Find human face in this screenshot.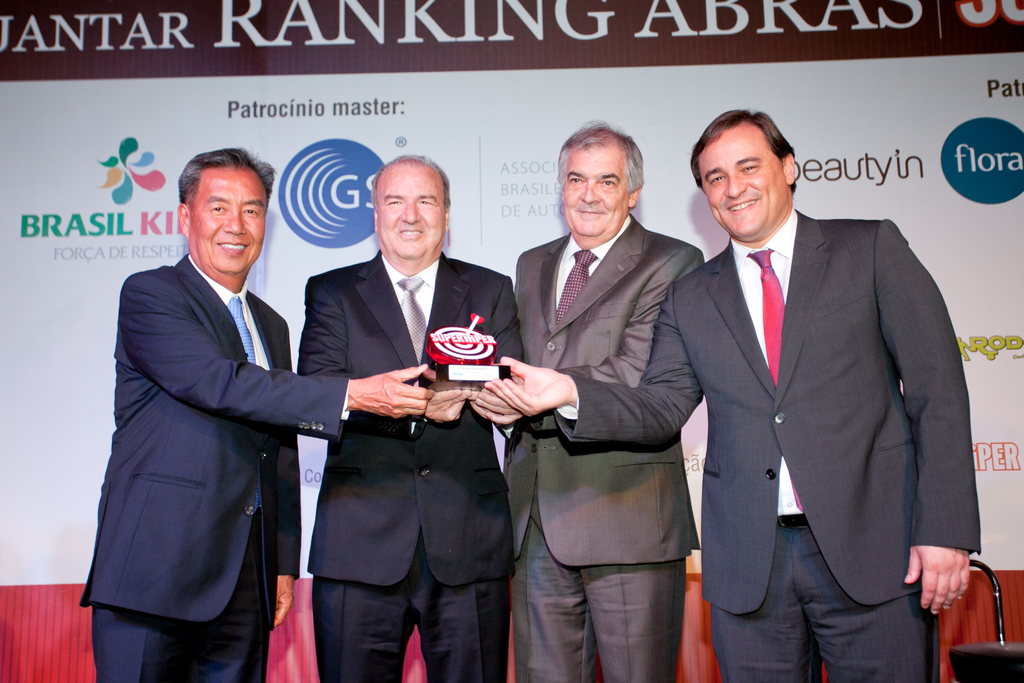
The bounding box for human face is box(377, 158, 444, 265).
